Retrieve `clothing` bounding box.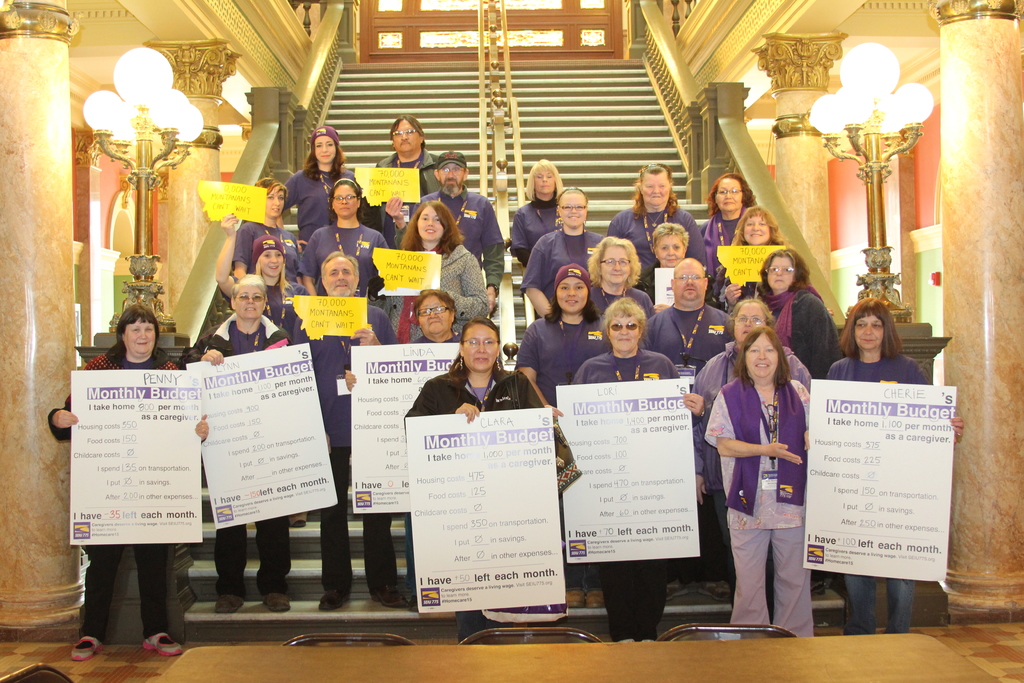
Bounding box: <region>375, 147, 440, 241</region>.
